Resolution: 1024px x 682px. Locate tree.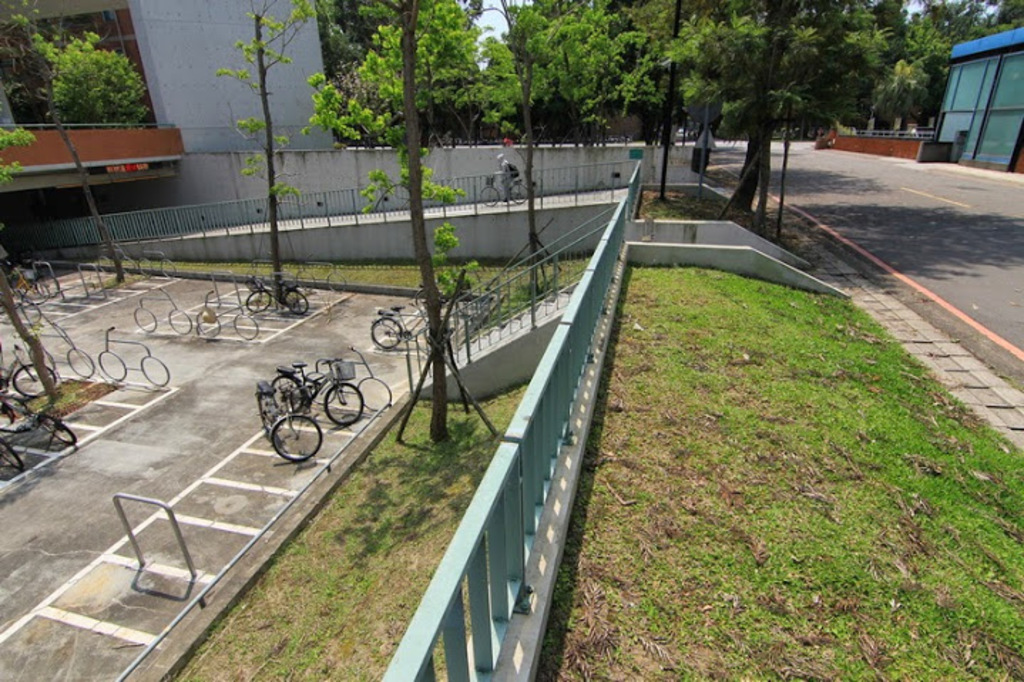
pyautogui.locateOnScreen(356, 0, 520, 145).
